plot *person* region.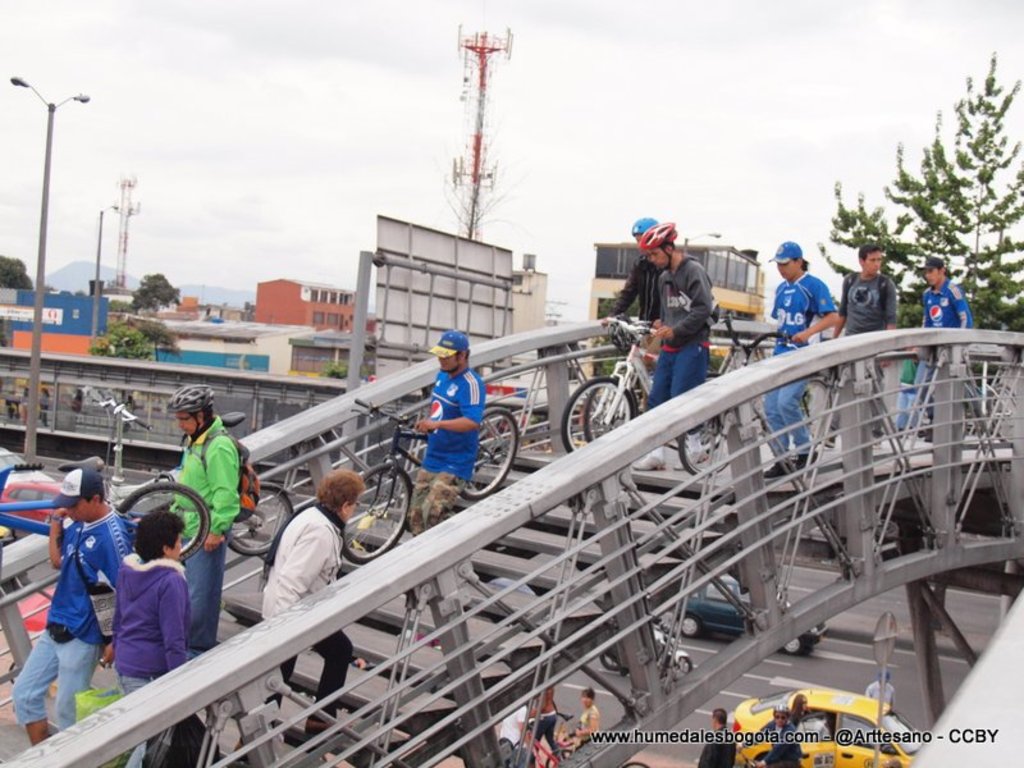
Plotted at (406, 329, 485, 556).
